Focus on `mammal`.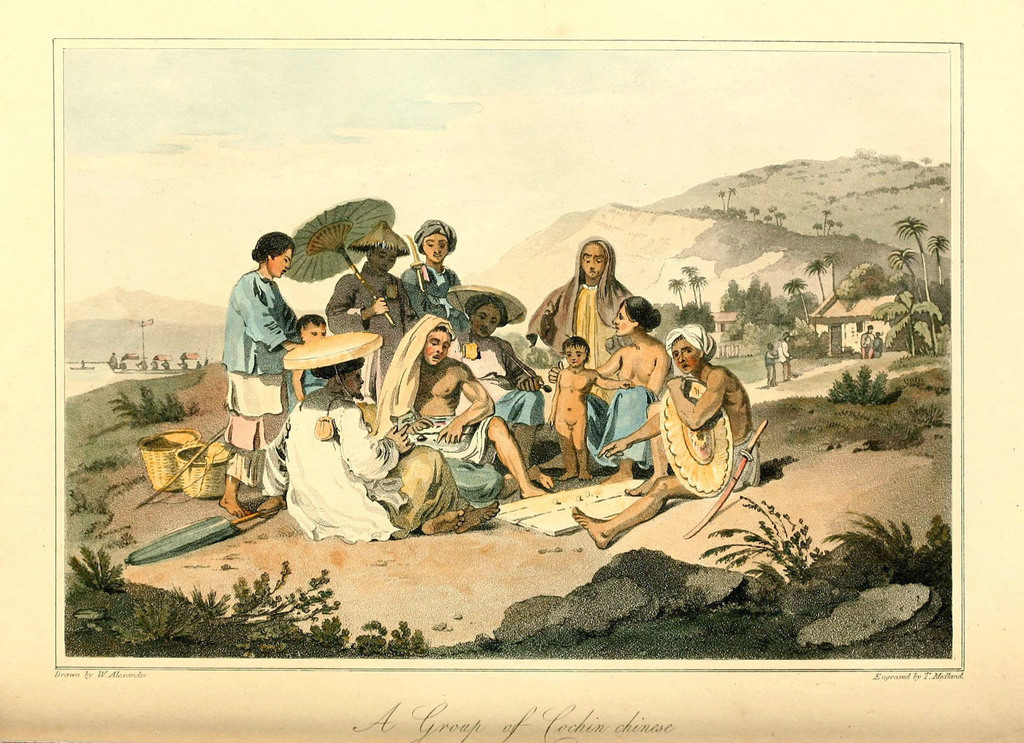
Focused at Rect(292, 308, 331, 403).
